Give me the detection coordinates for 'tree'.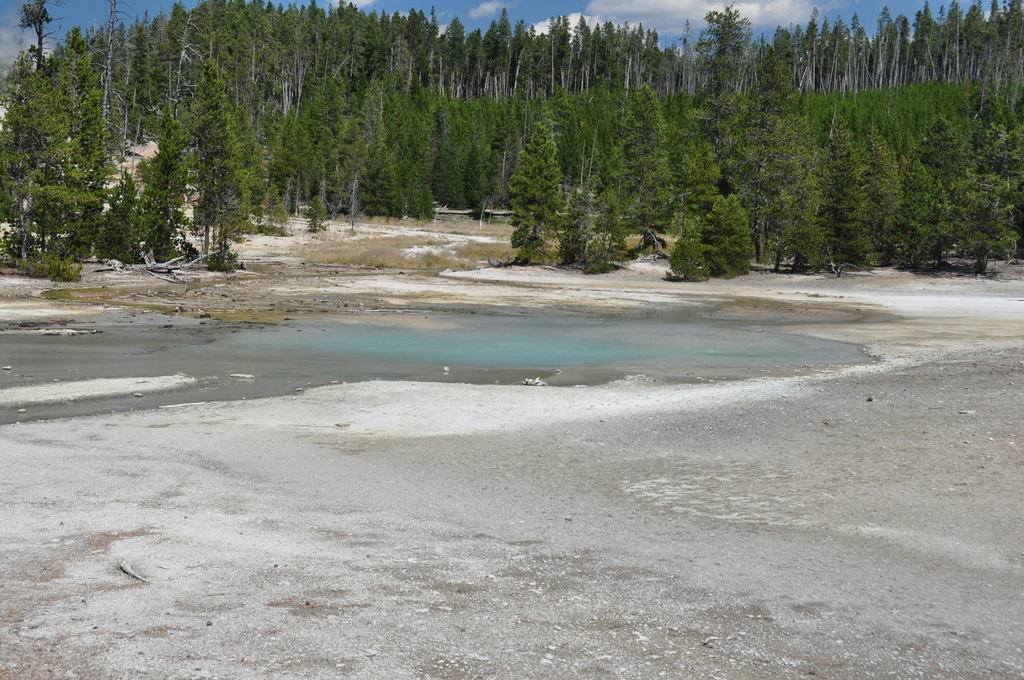
region(885, 150, 951, 267).
